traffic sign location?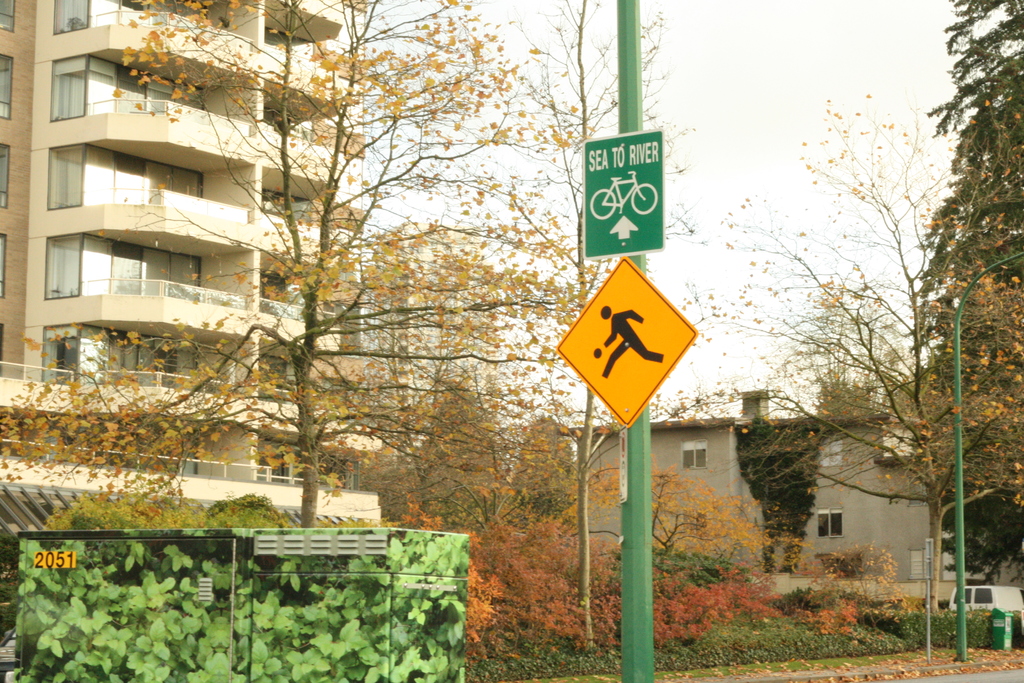
x1=550 y1=258 x2=695 y2=430
